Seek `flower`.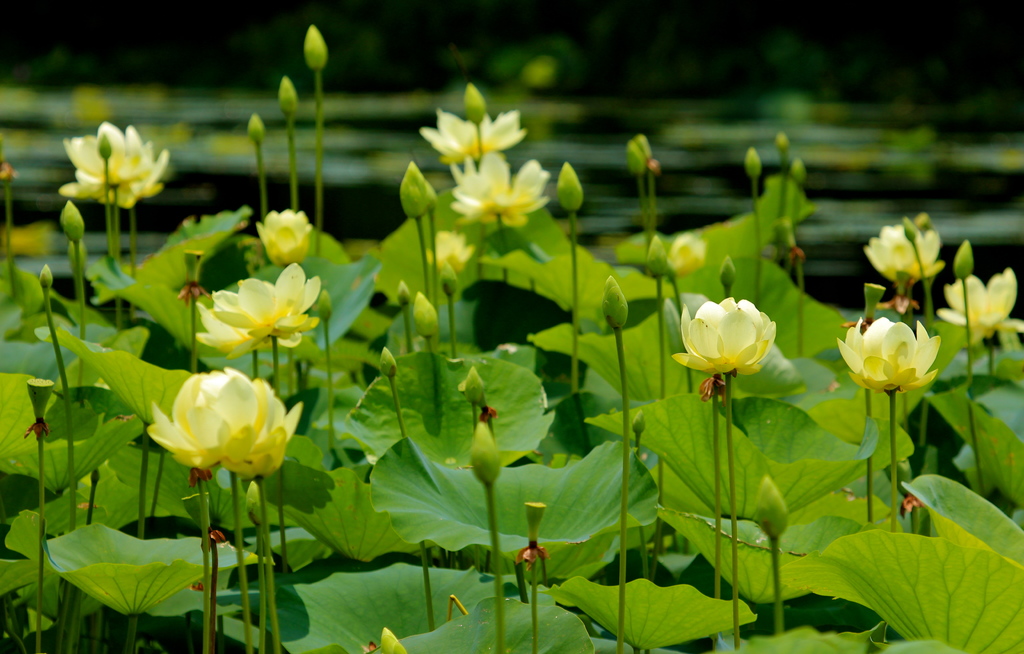
[671, 300, 780, 379].
